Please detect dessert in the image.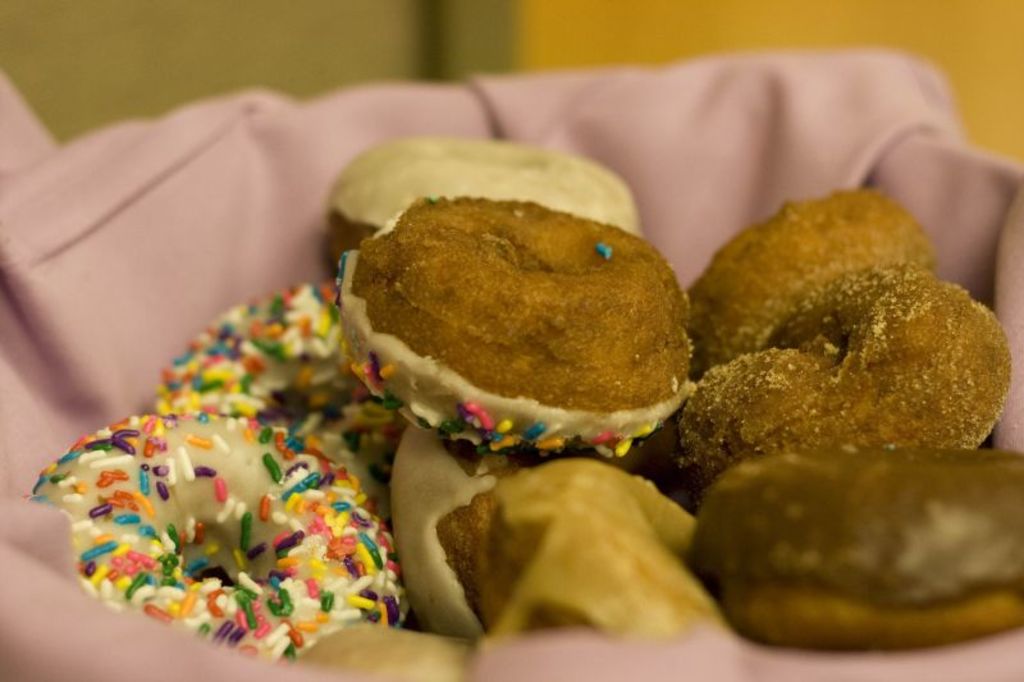
BBox(703, 449, 1023, 659).
